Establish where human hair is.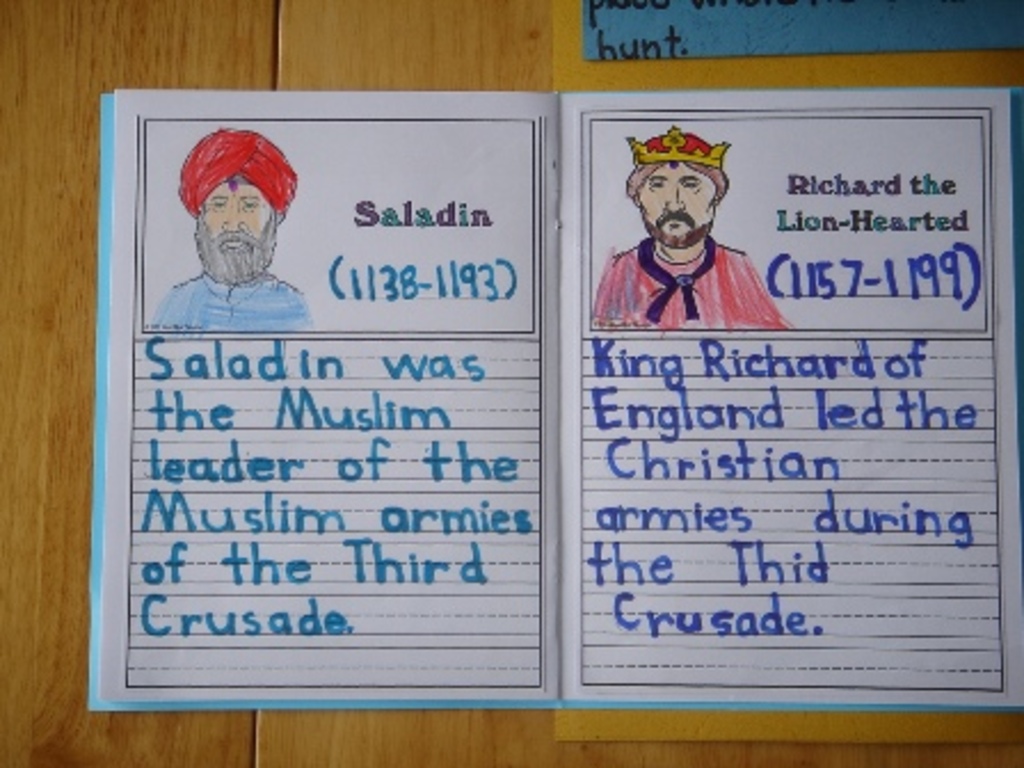
Established at [left=231, top=176, right=251, bottom=187].
